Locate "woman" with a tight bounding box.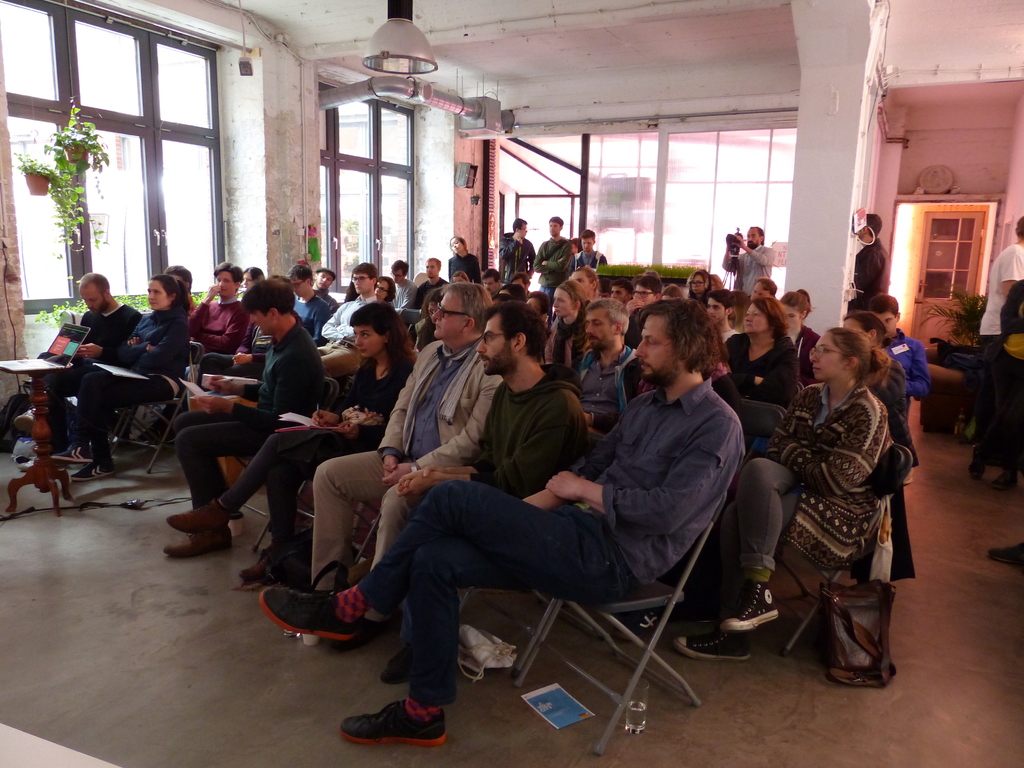
bbox(765, 300, 914, 684).
